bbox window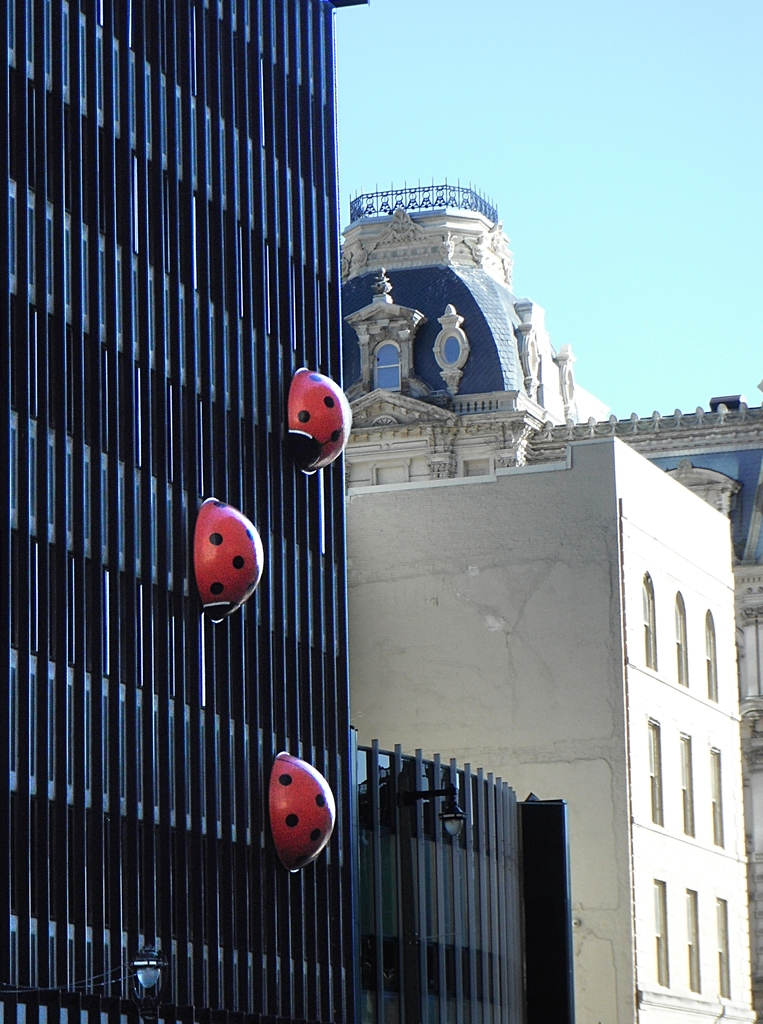
<region>712, 897, 733, 996</region>
